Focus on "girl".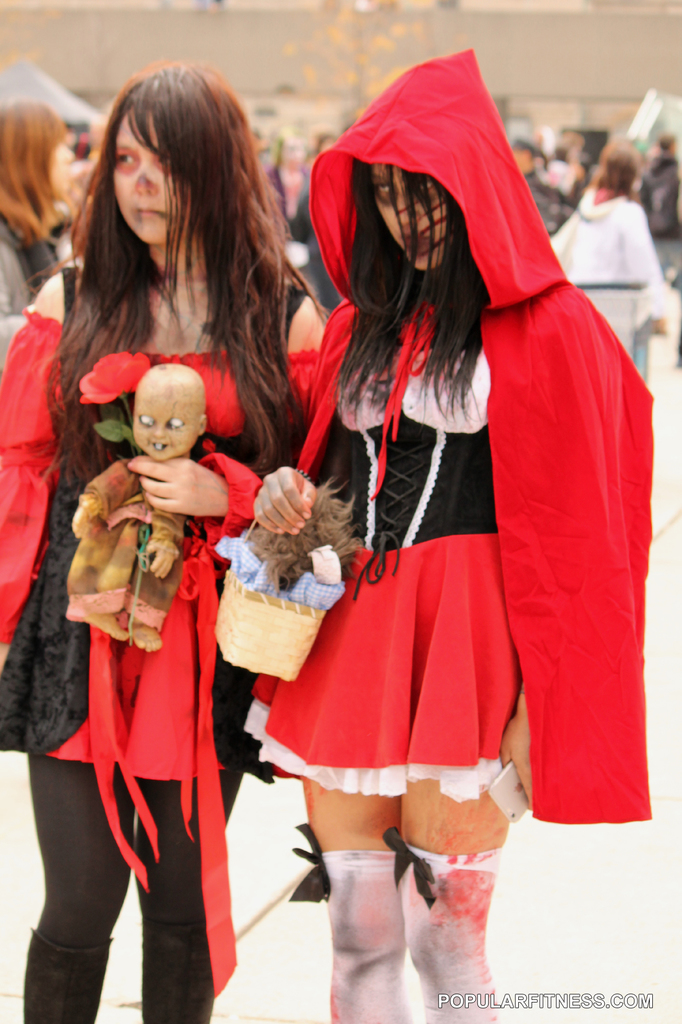
Focused at bbox(256, 43, 655, 1023).
